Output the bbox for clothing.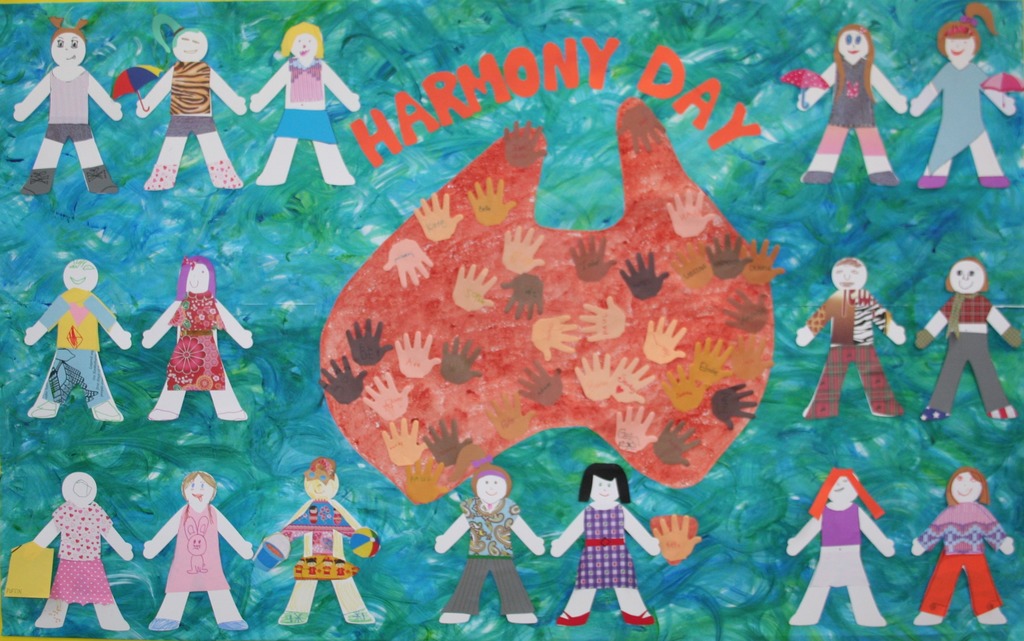
{"left": 920, "top": 61, "right": 998, "bottom": 170}.
